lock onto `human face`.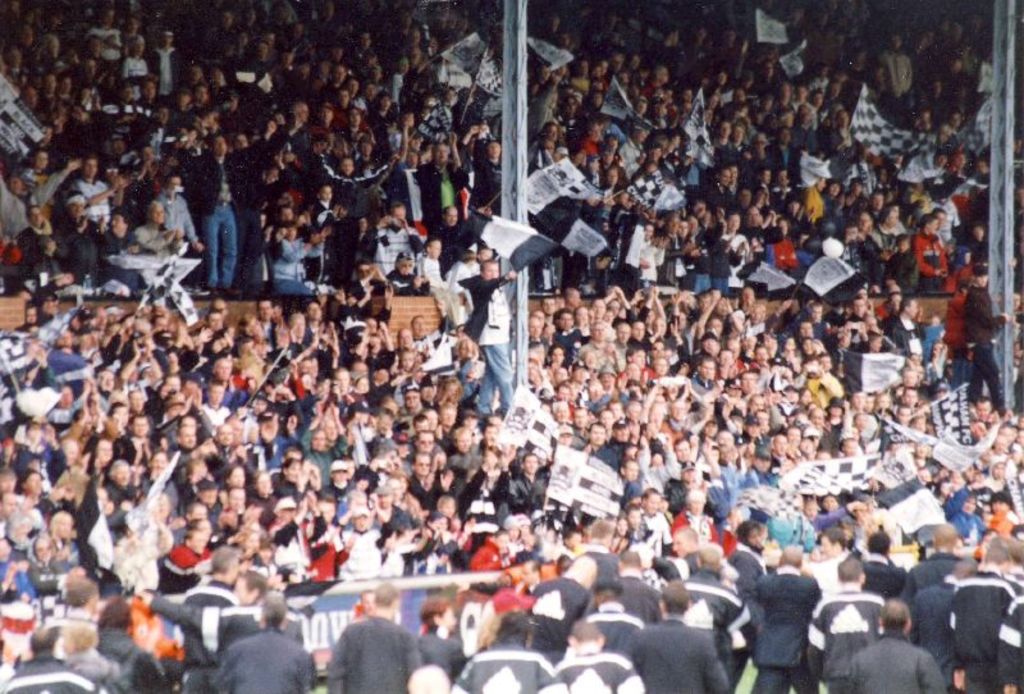
Locked: 762/63/772/78.
